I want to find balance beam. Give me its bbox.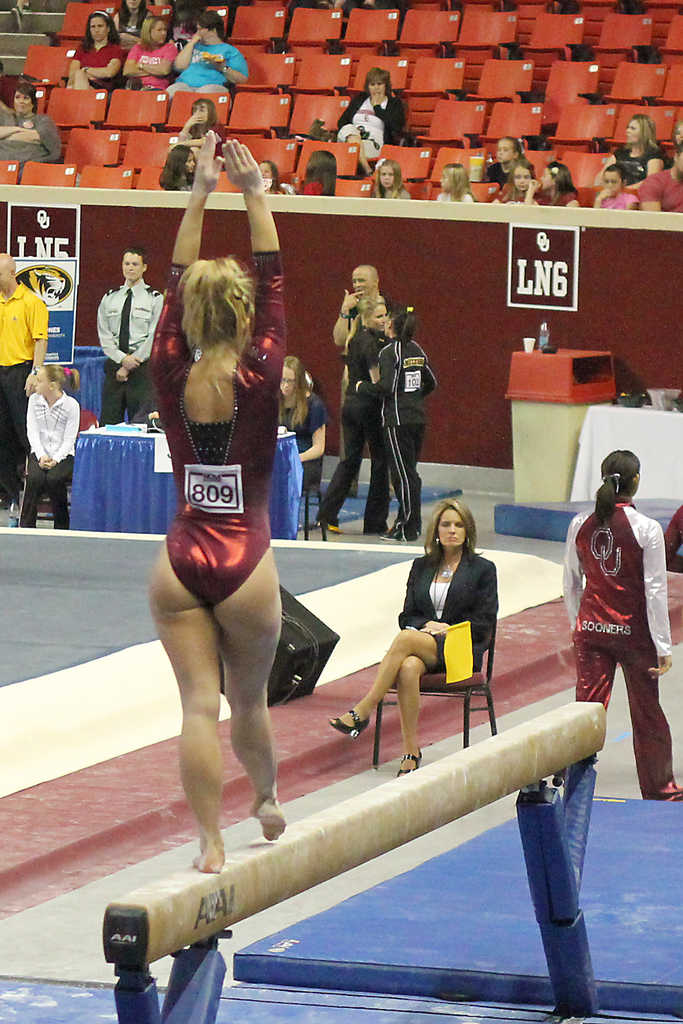
bbox=(103, 701, 609, 970).
